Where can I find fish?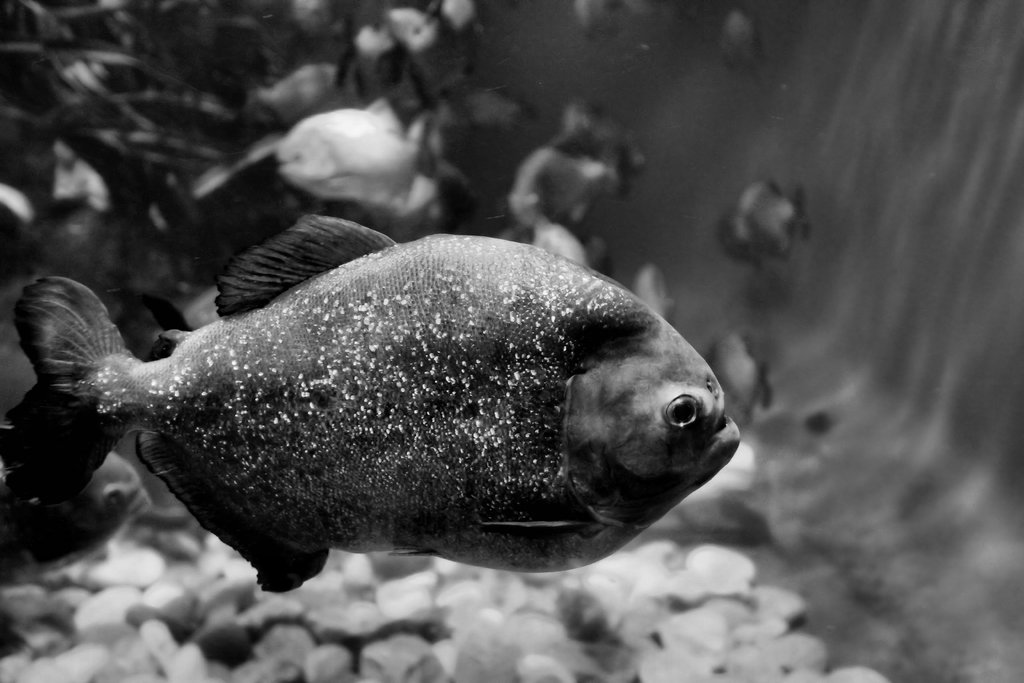
You can find it at 635:262:682:325.
